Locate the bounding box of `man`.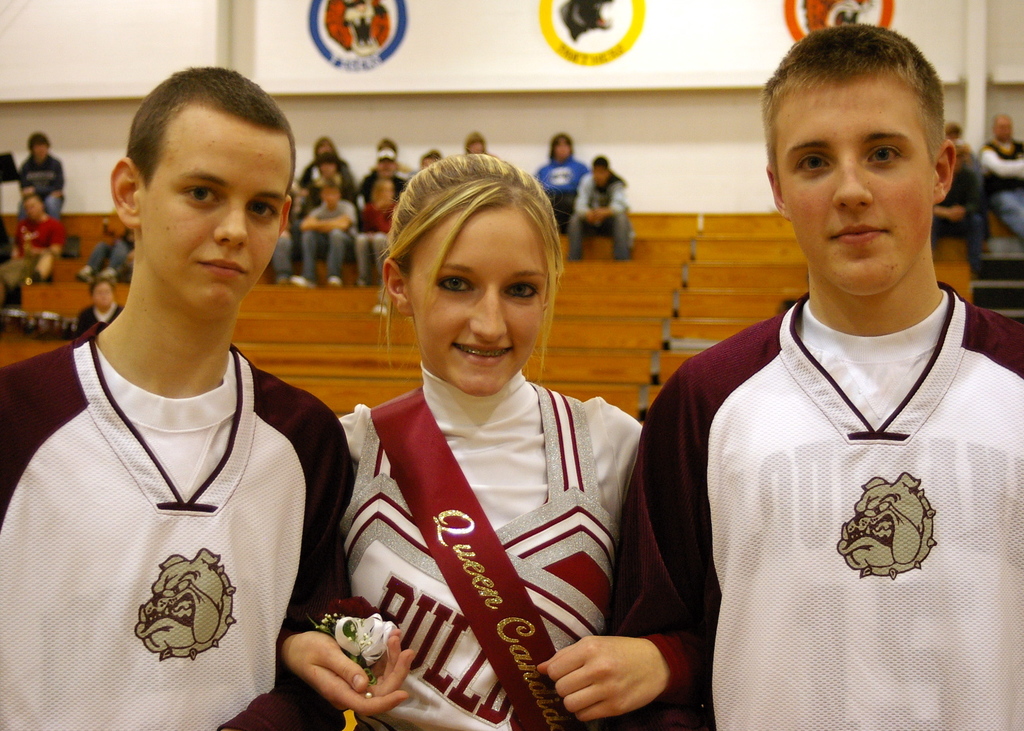
Bounding box: crop(79, 273, 123, 335).
